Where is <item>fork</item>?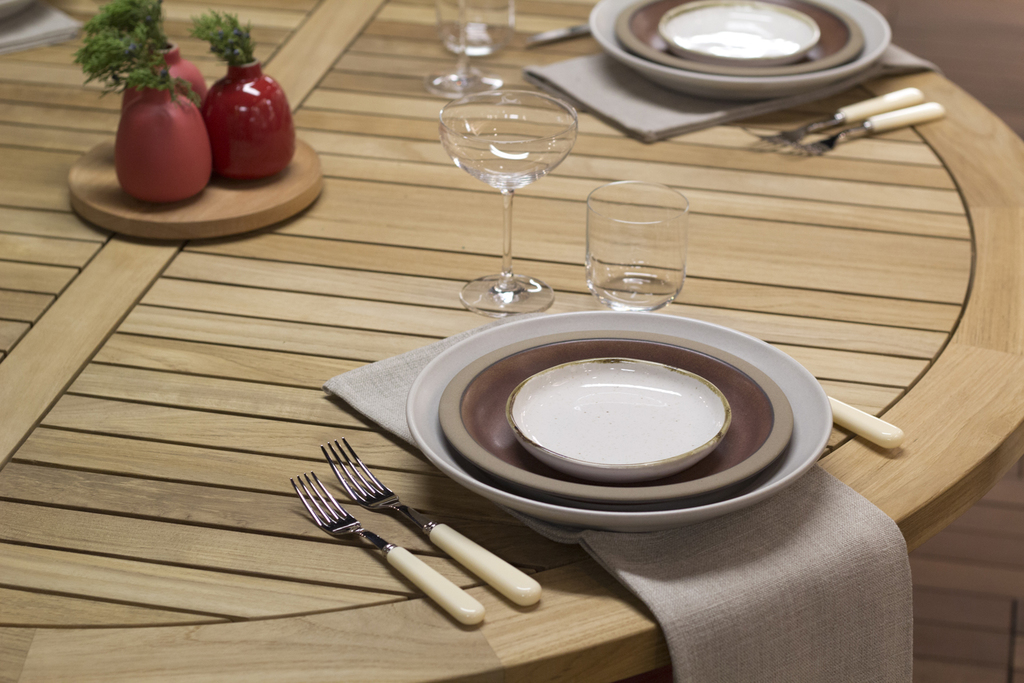
{"x1": 785, "y1": 99, "x2": 945, "y2": 154}.
